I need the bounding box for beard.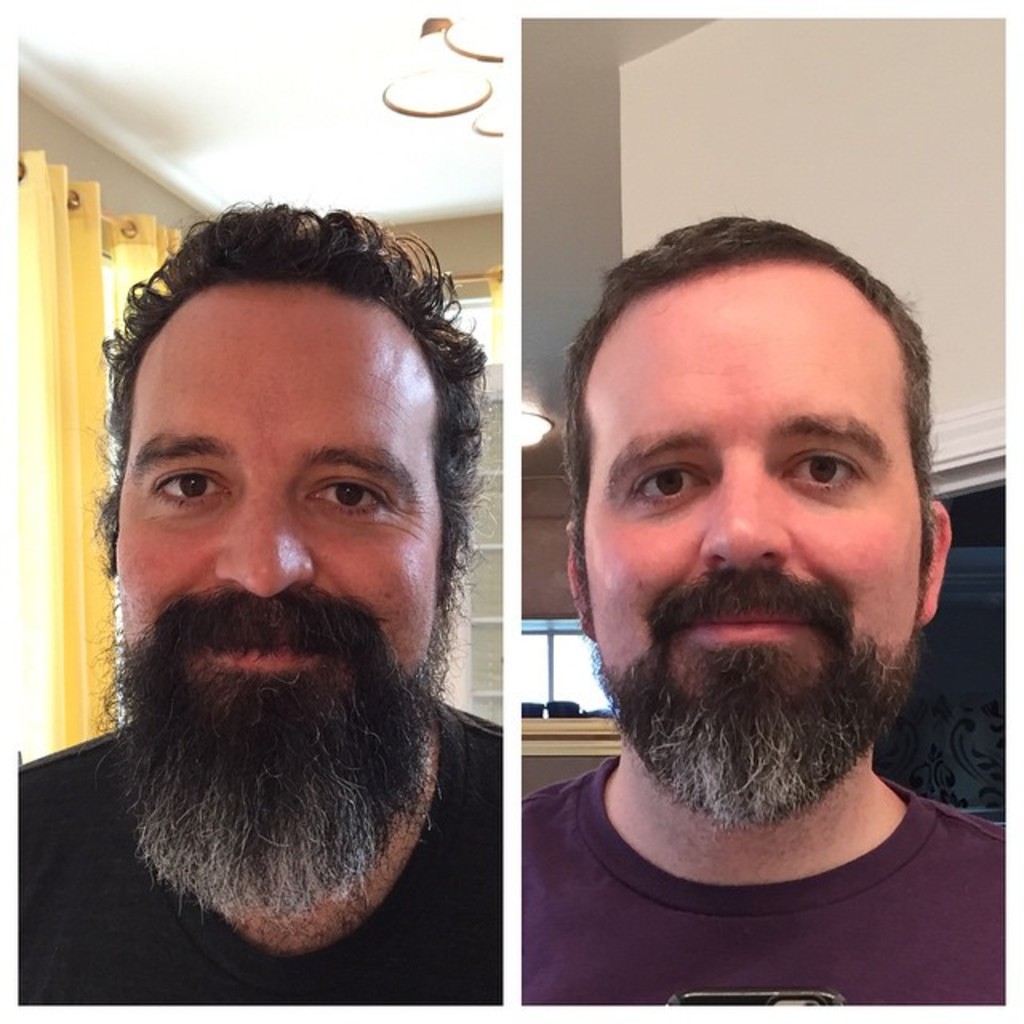
Here it is: box(78, 570, 464, 922).
